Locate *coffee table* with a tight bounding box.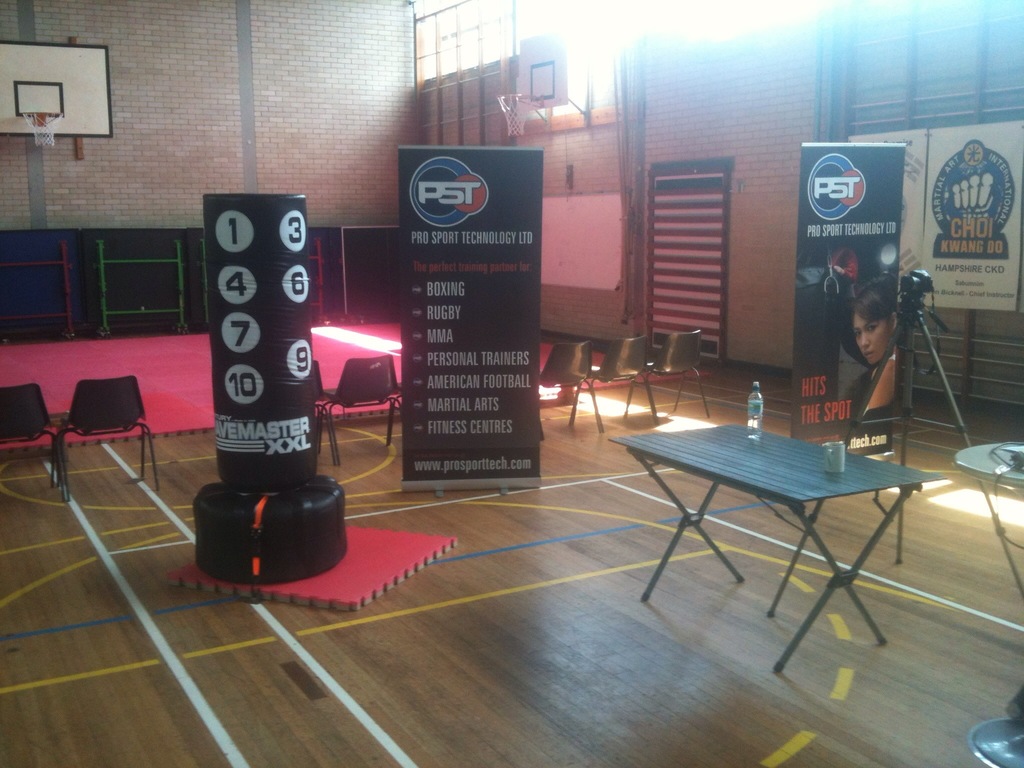
box(952, 442, 1023, 630).
